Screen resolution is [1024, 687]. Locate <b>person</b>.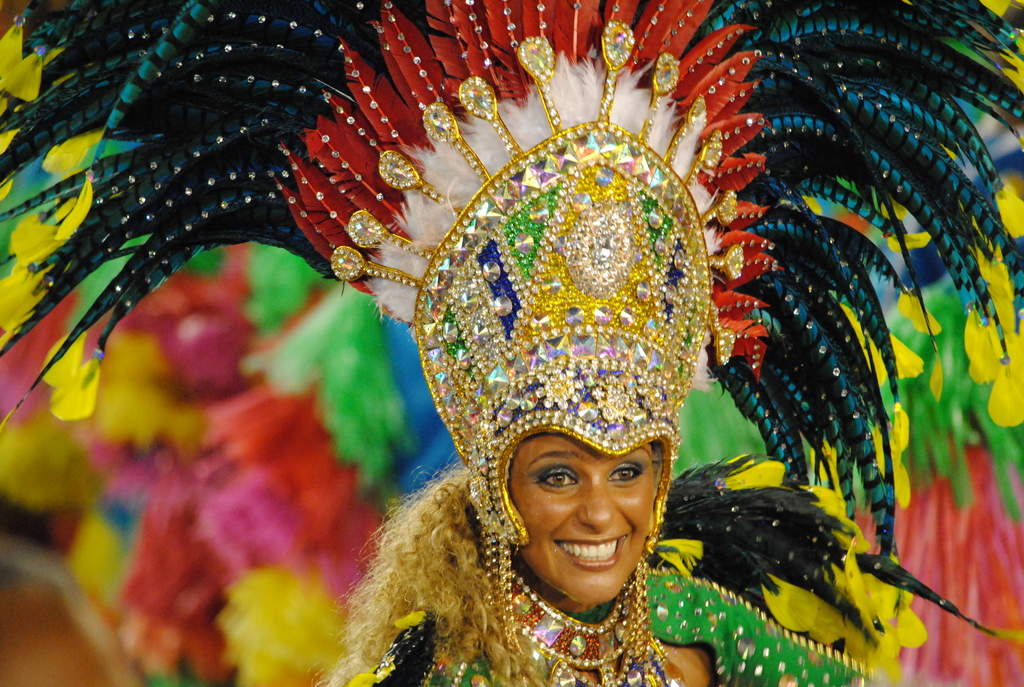
x1=0 y1=0 x2=1023 y2=686.
